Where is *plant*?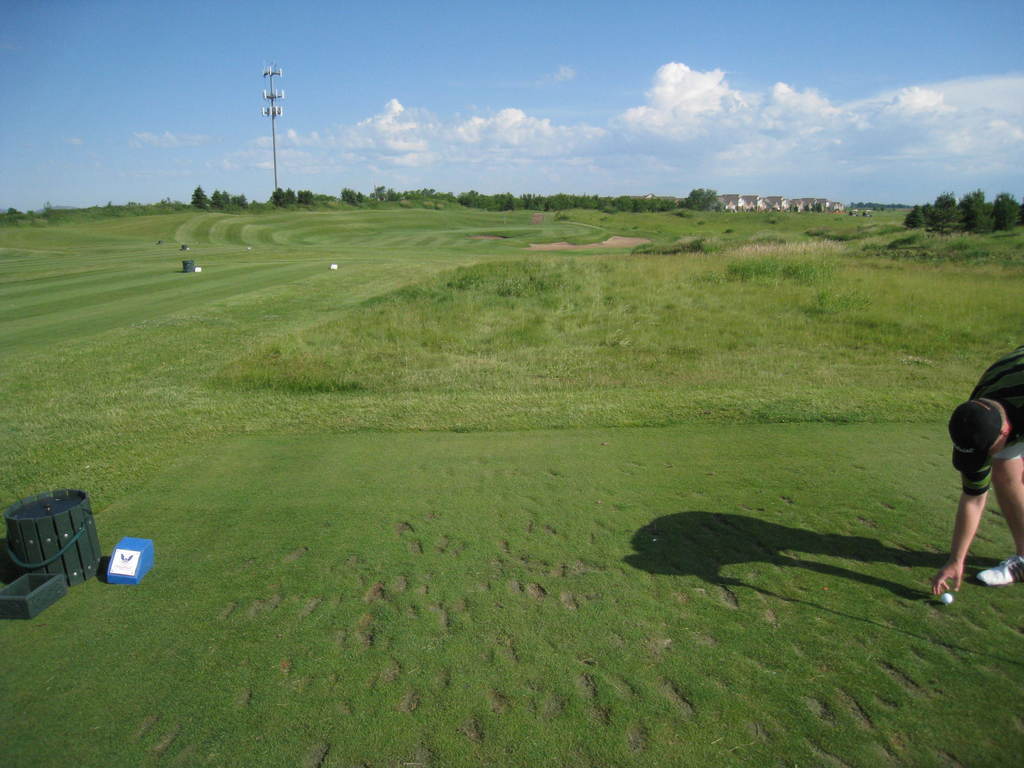
Rect(727, 242, 856, 280).
